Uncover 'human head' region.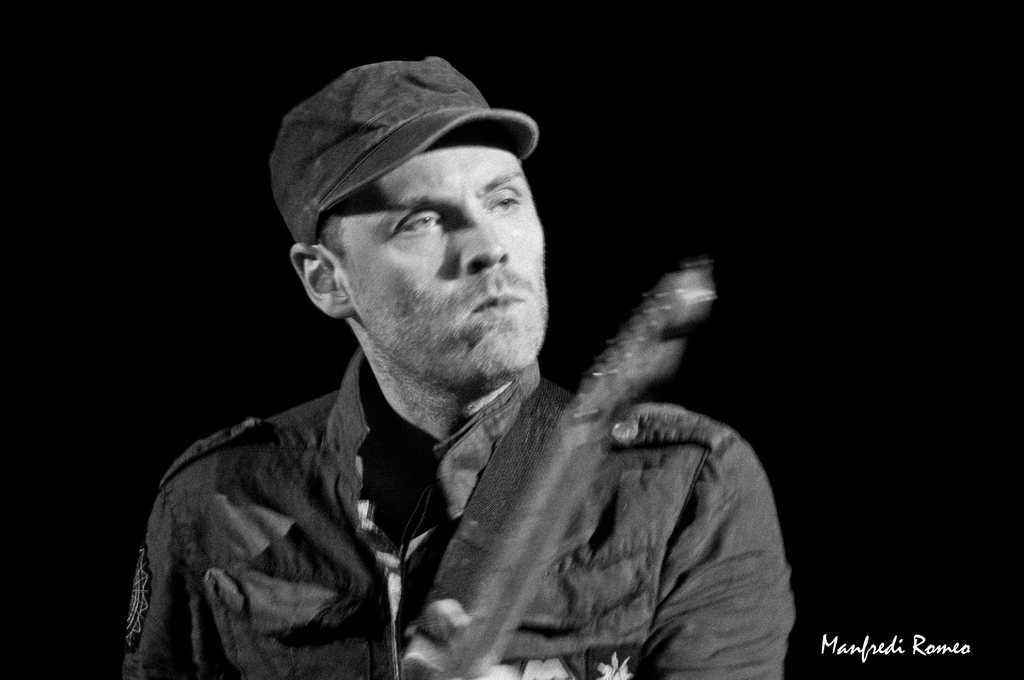
Uncovered: (260,49,555,373).
